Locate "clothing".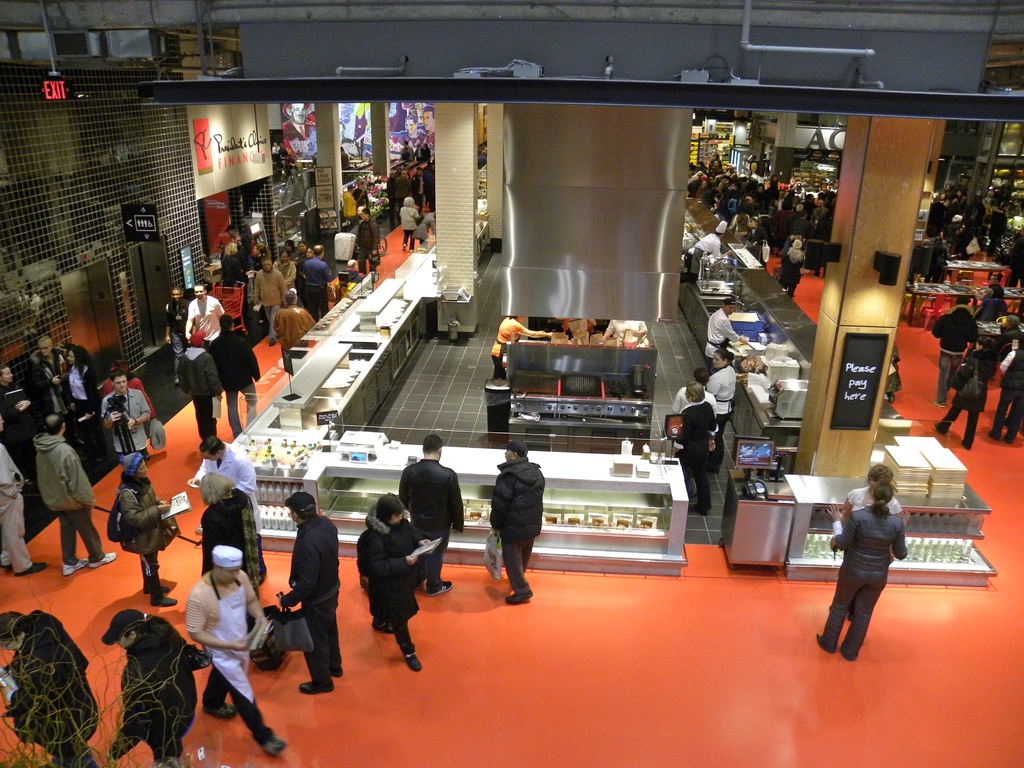
Bounding box: locate(930, 308, 977, 375).
